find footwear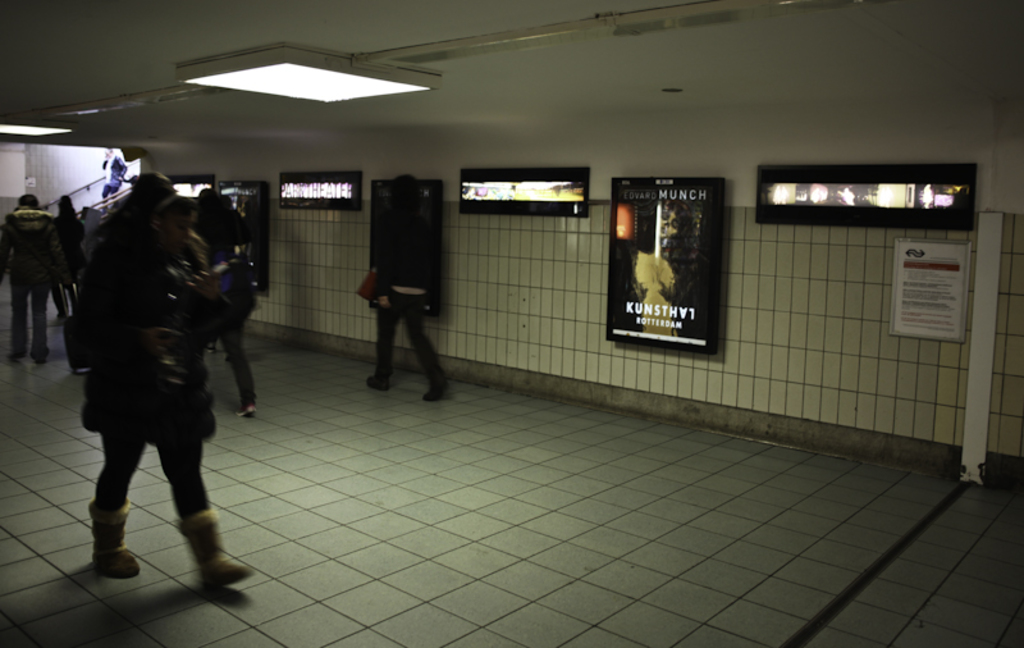
425,389,453,400
